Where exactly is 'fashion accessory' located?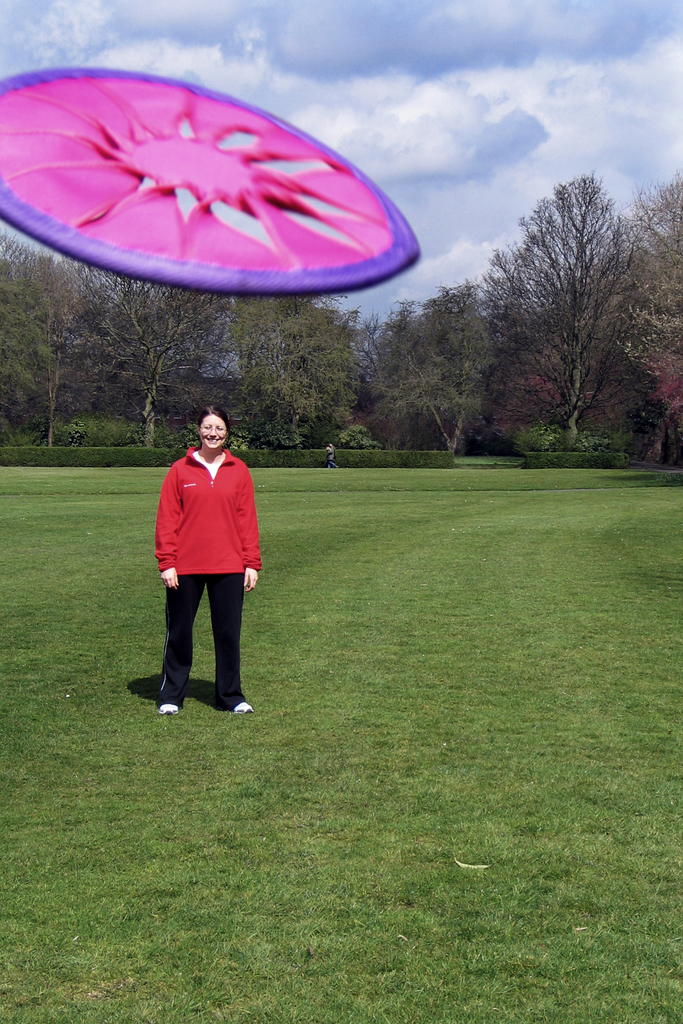
Its bounding box is select_region(158, 705, 180, 717).
